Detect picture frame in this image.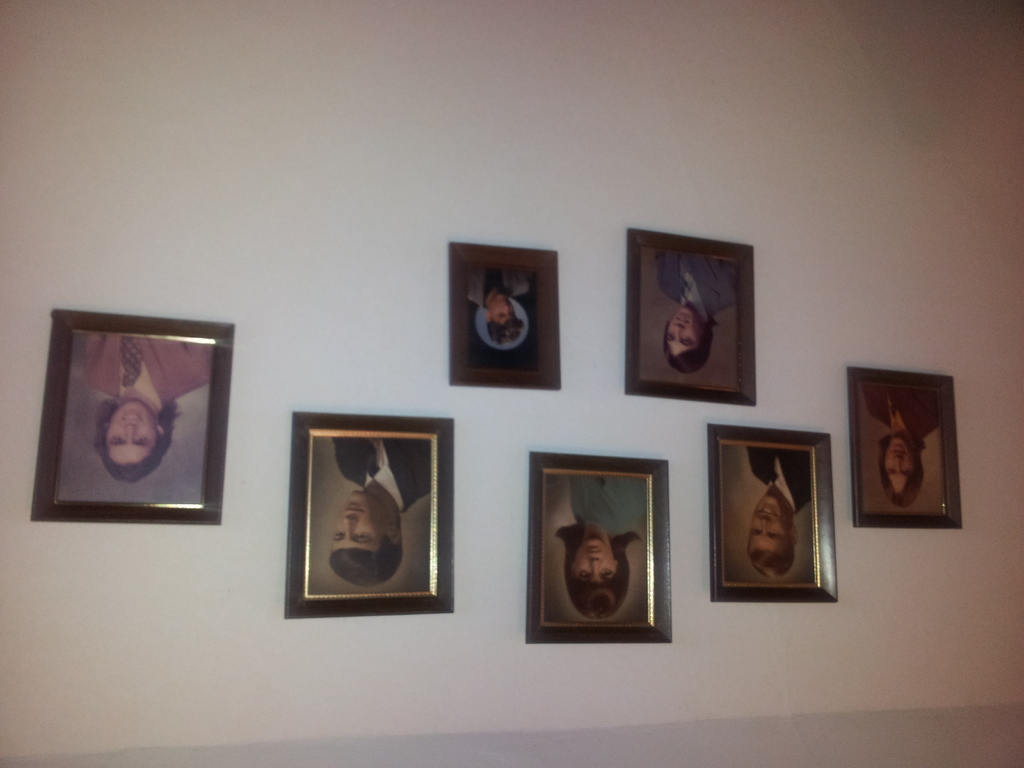
Detection: select_region(849, 368, 964, 527).
